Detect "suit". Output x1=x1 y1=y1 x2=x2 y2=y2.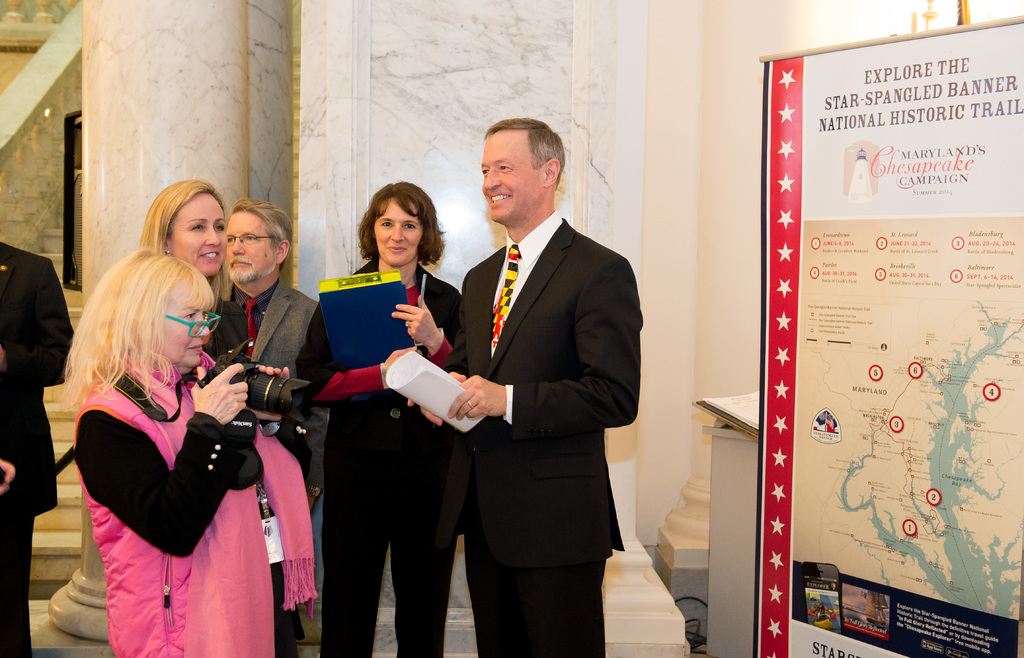
x1=444 y1=214 x2=645 y2=657.
